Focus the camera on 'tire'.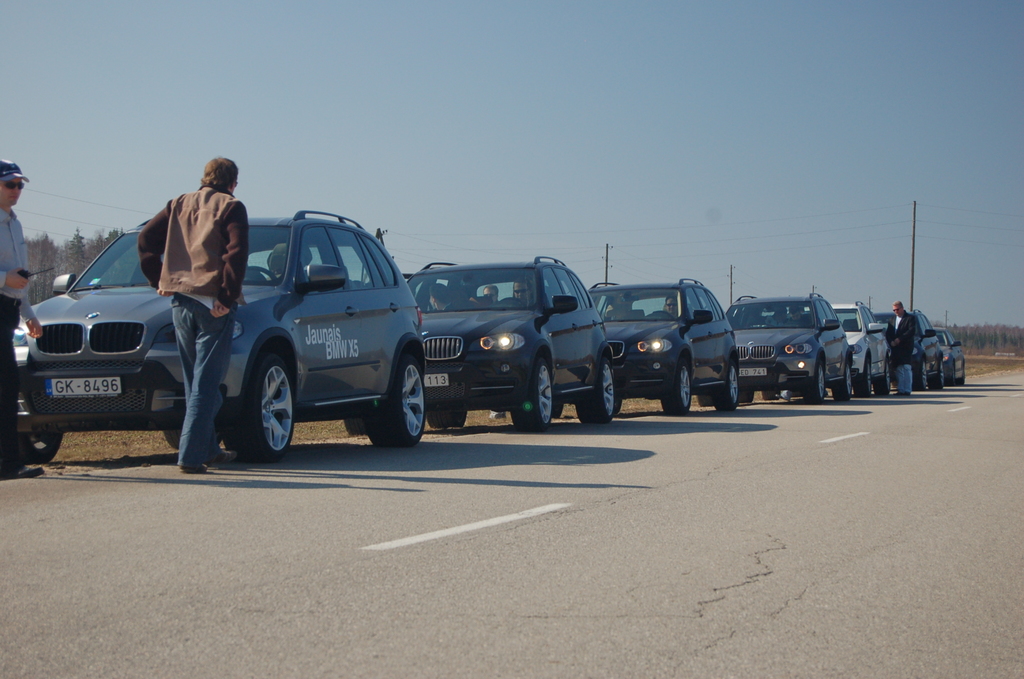
Focus region: 366:356:428:452.
